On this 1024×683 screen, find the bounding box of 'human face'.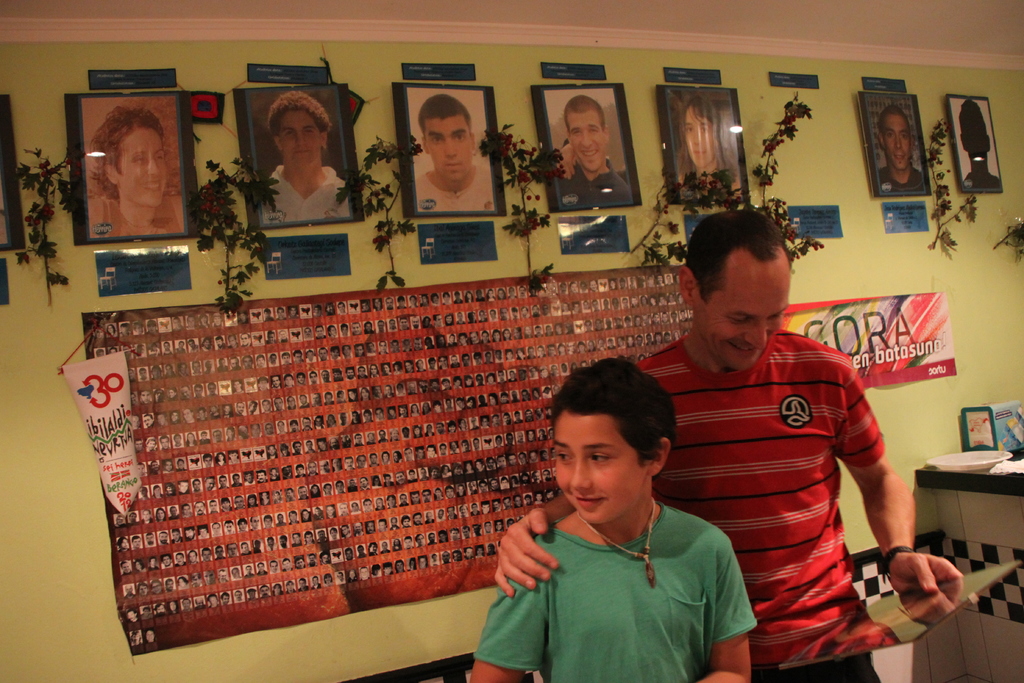
Bounding box: left=570, top=110, right=602, bottom=169.
